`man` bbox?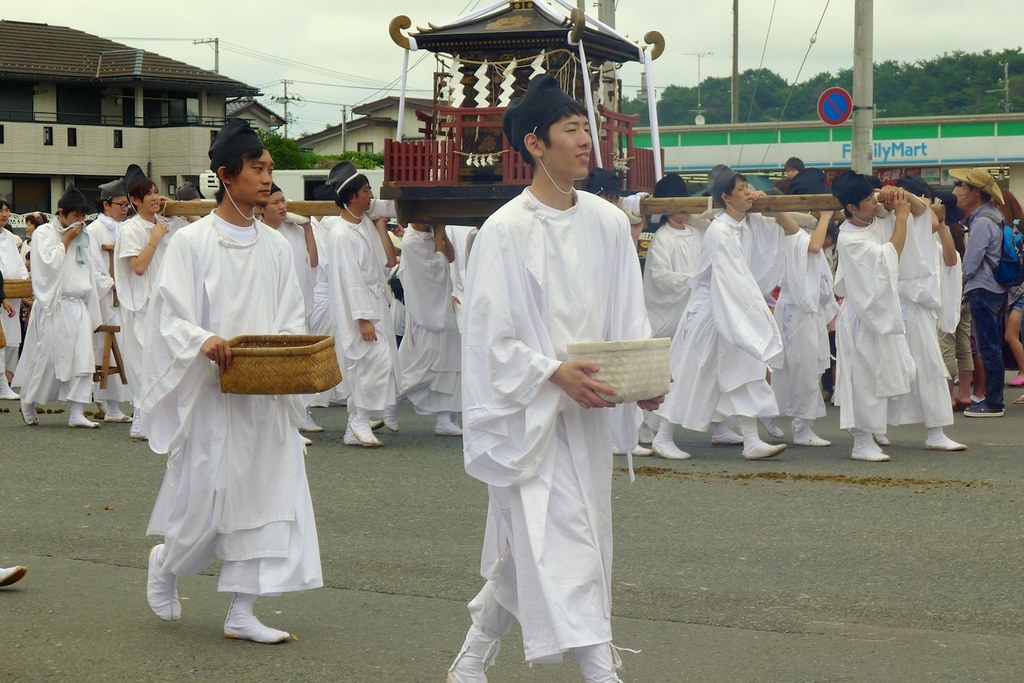
832 166 922 465
